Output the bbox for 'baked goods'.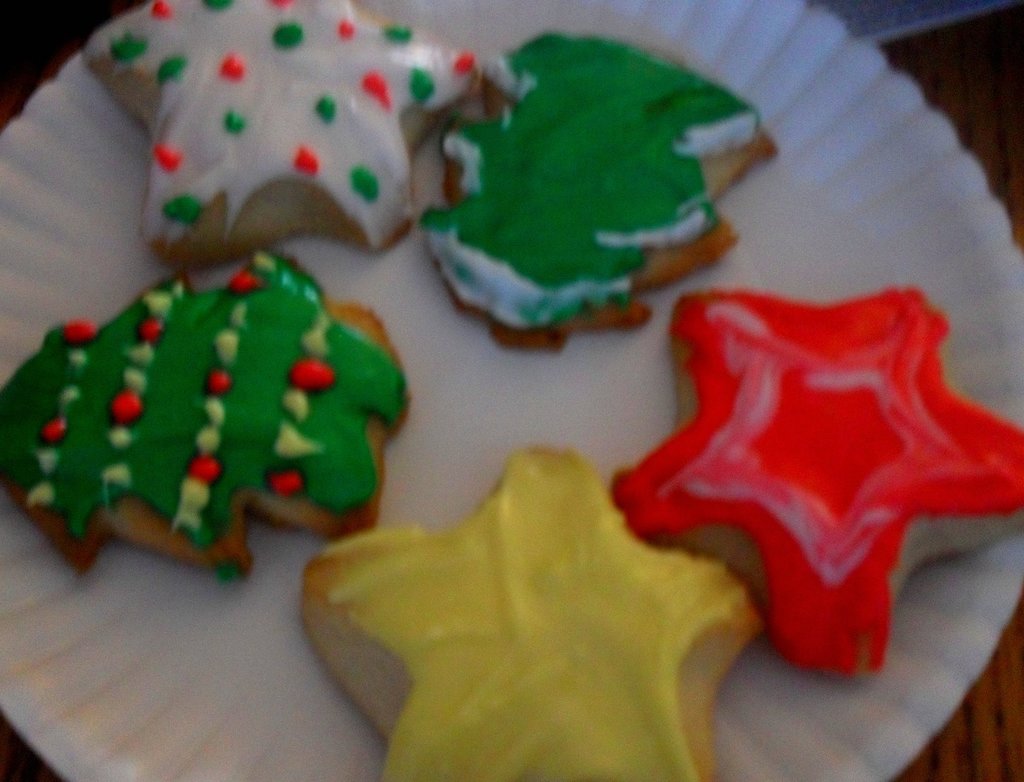
box(0, 247, 415, 582).
